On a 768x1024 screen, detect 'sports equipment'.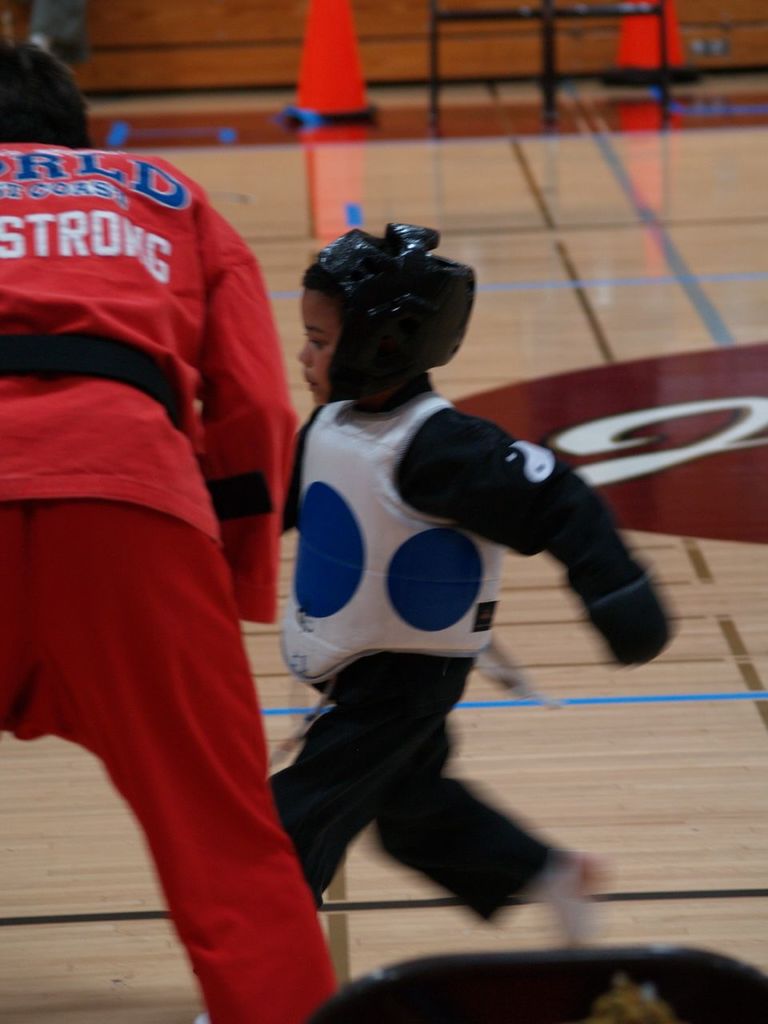
536/845/615/946.
